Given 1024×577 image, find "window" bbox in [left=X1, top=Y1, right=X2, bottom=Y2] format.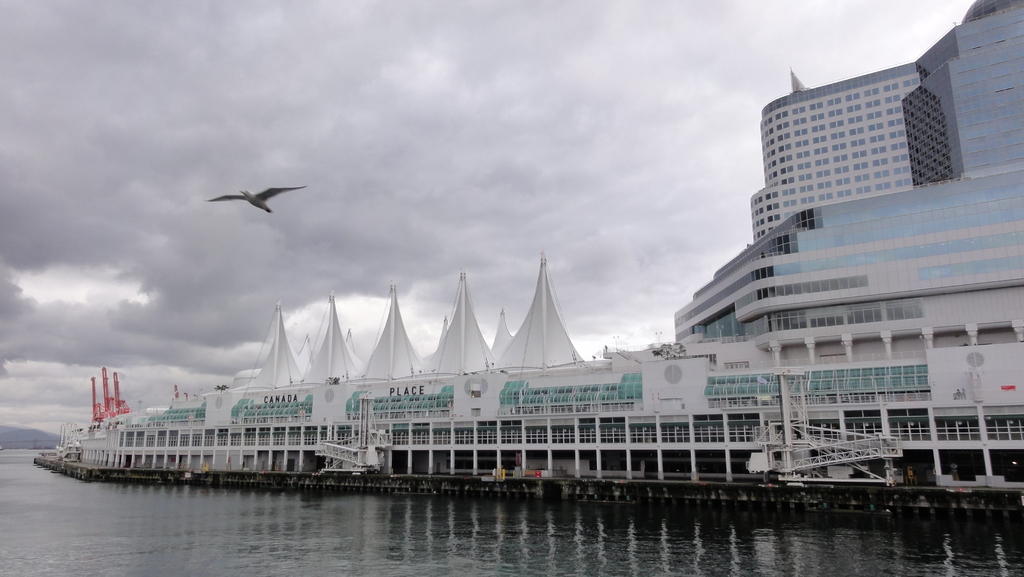
[left=836, top=169, right=851, bottom=185].
